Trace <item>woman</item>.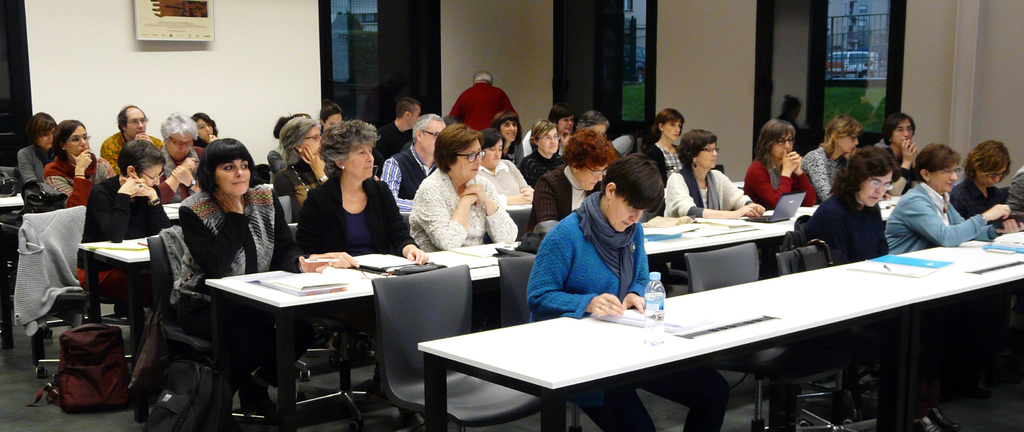
Traced to region(155, 114, 207, 202).
